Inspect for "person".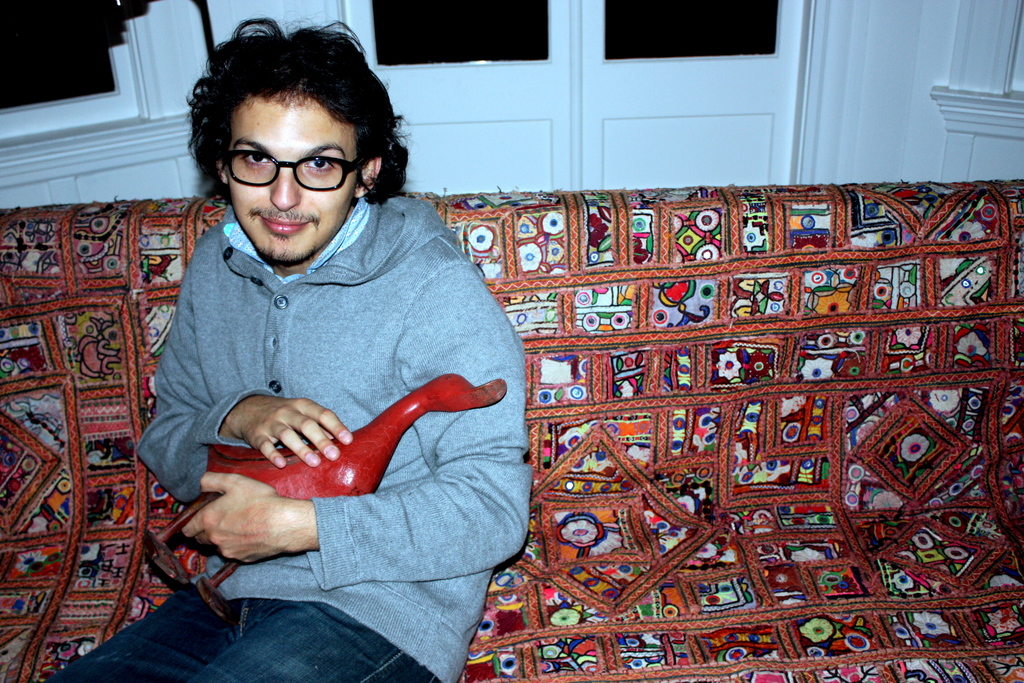
Inspection: left=49, top=15, right=532, bottom=682.
